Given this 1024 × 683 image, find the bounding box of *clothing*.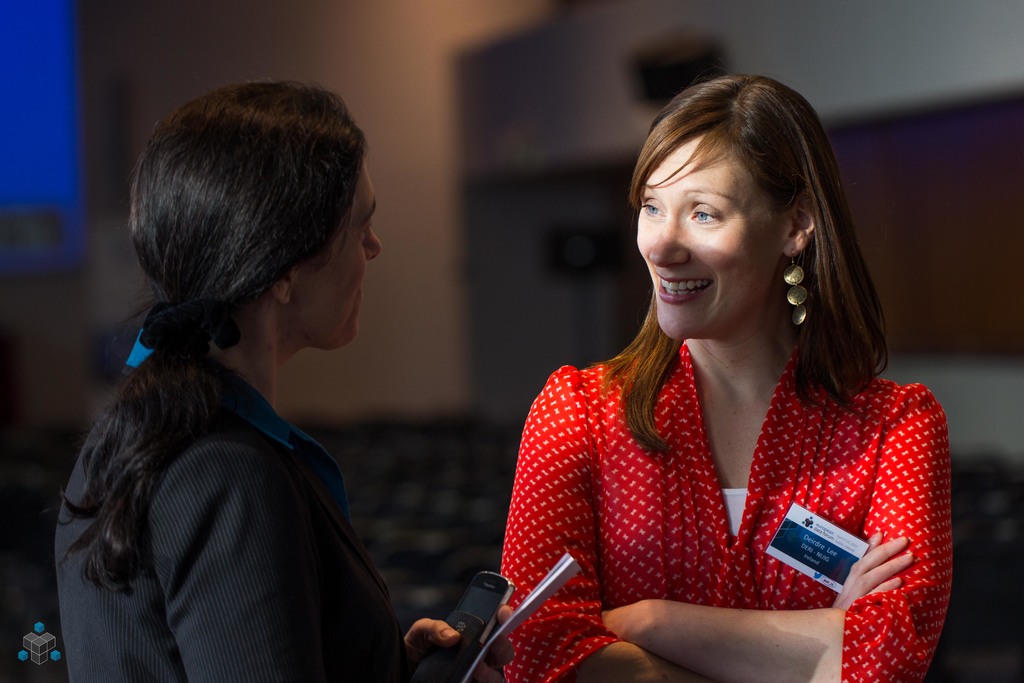
box(52, 361, 413, 682).
